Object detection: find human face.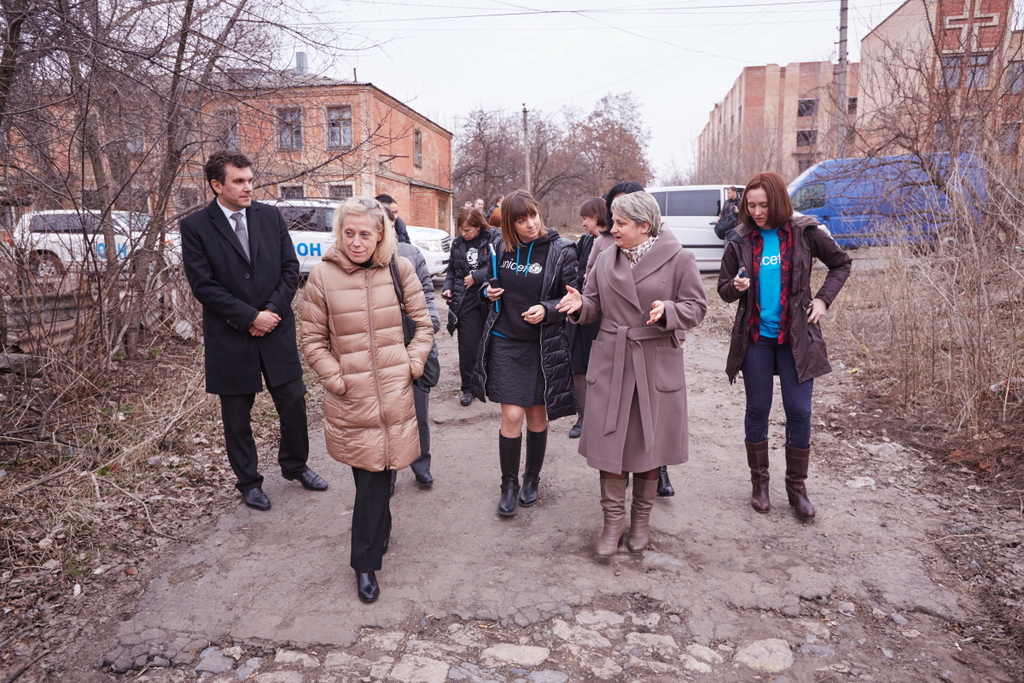
Rect(748, 184, 768, 225).
